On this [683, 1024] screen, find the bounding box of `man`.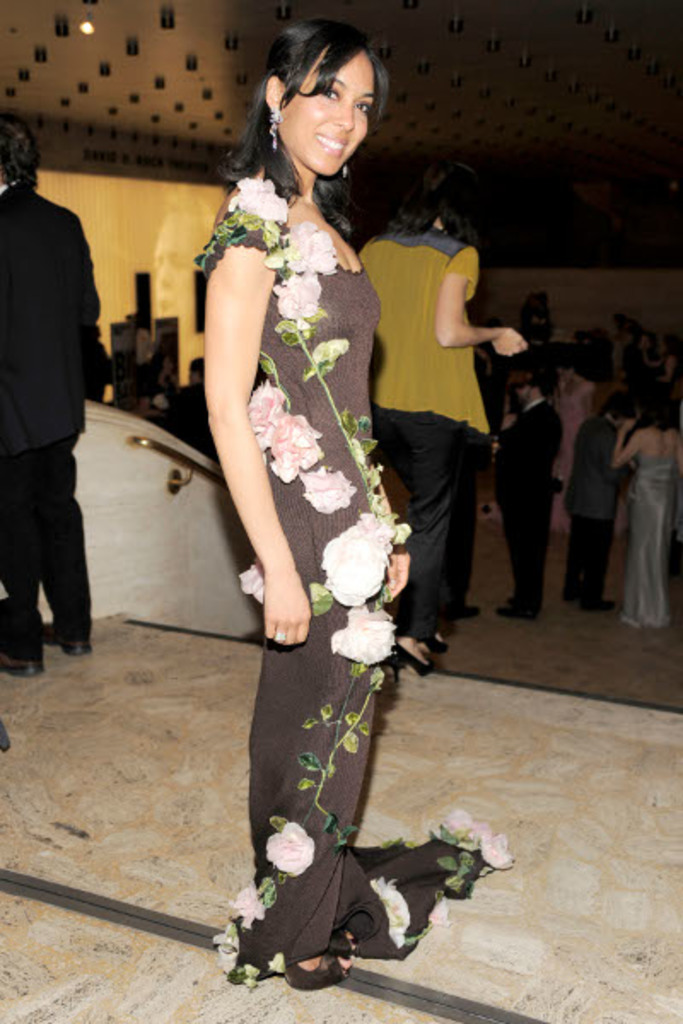
Bounding box: pyautogui.locateOnScreen(167, 355, 217, 461).
